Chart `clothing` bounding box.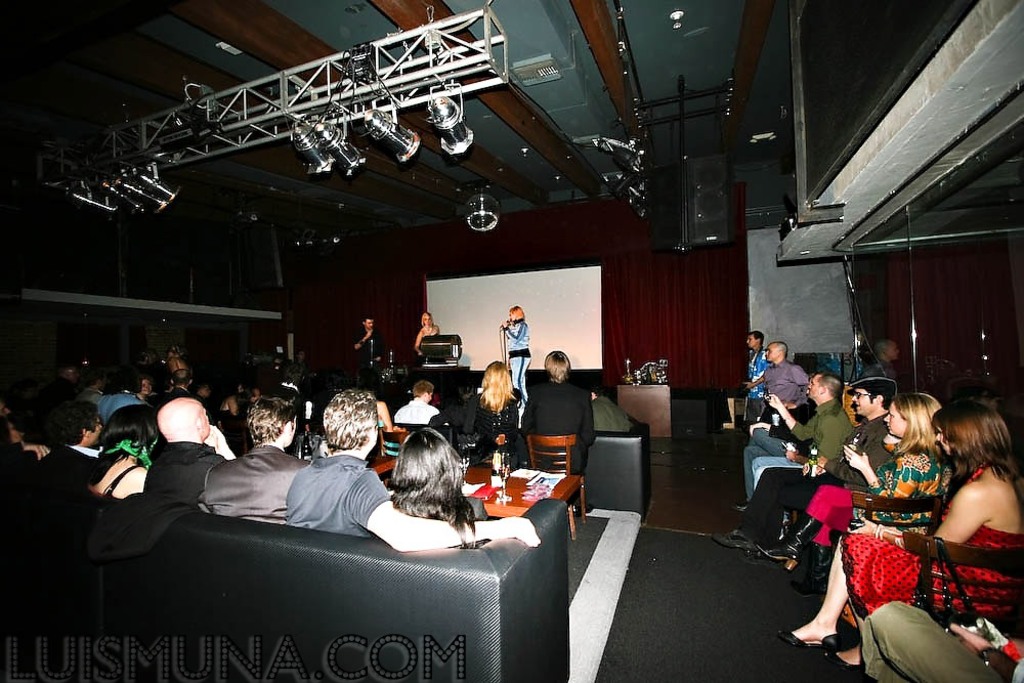
Charted: (741,345,775,401).
